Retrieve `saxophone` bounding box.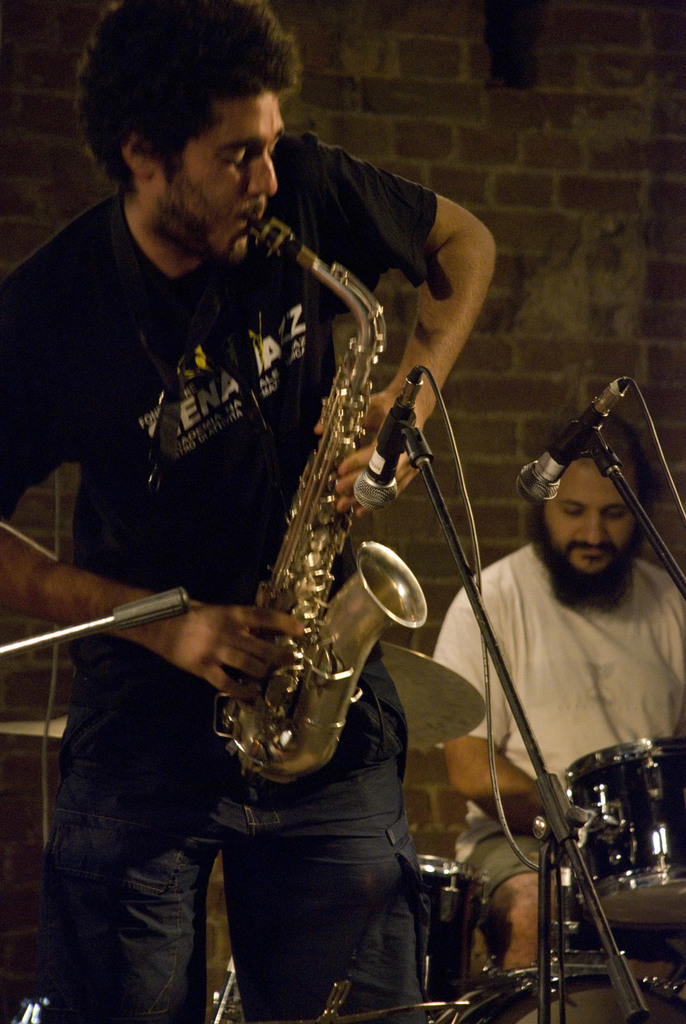
Bounding box: {"left": 212, "top": 218, "right": 431, "bottom": 781}.
